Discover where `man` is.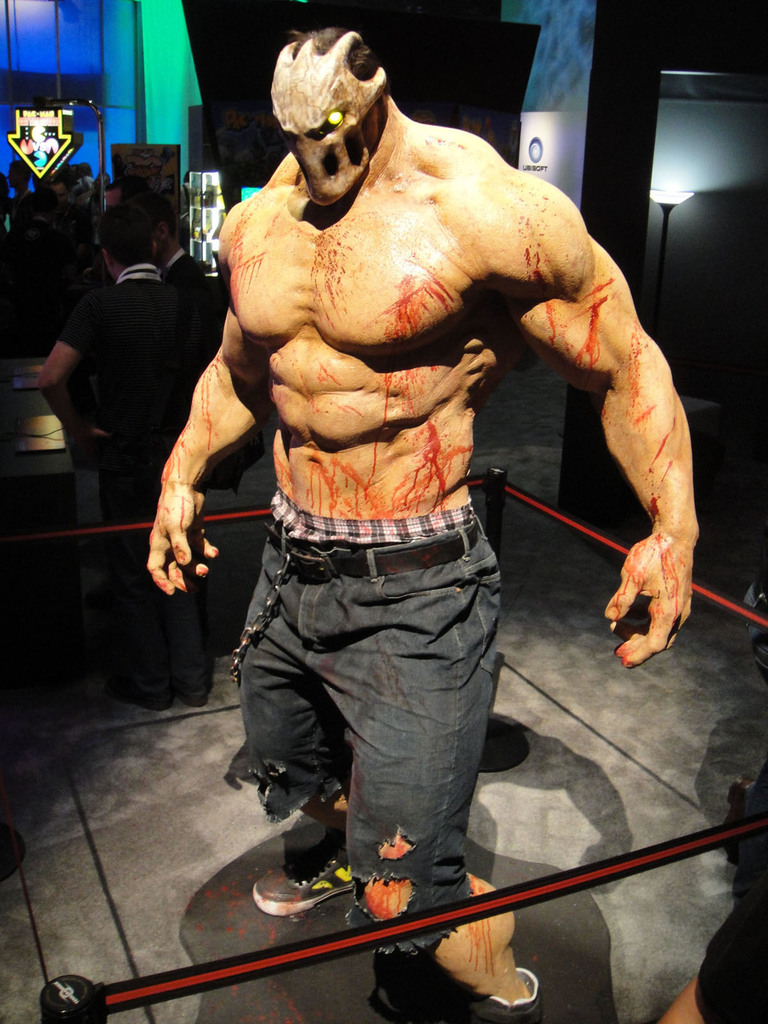
Discovered at l=7, t=157, r=45, b=290.
